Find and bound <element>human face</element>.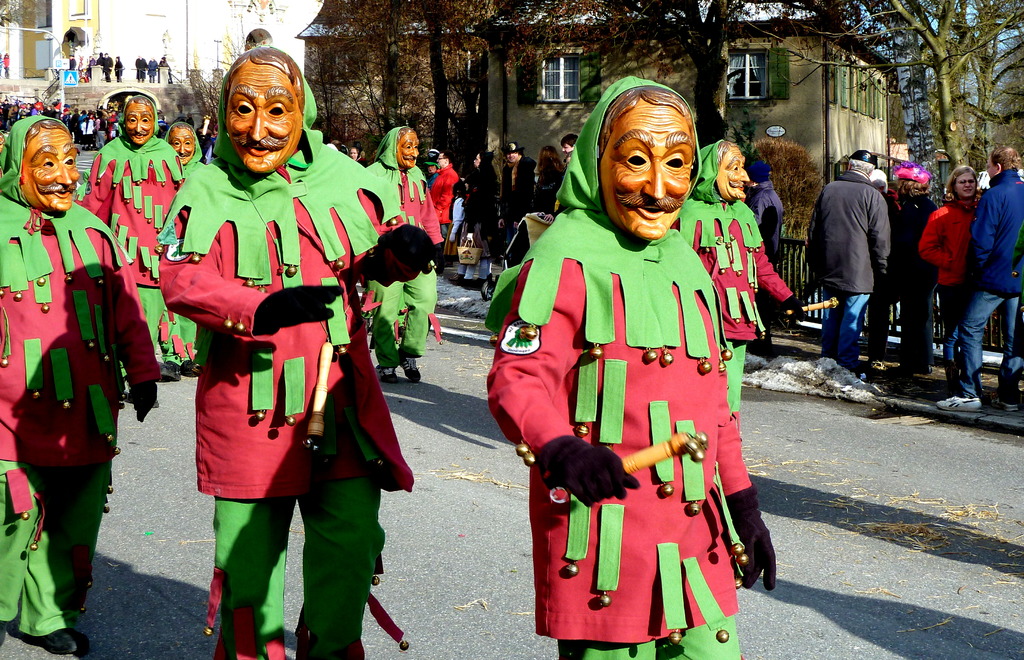
Bound: rect(125, 104, 157, 145).
